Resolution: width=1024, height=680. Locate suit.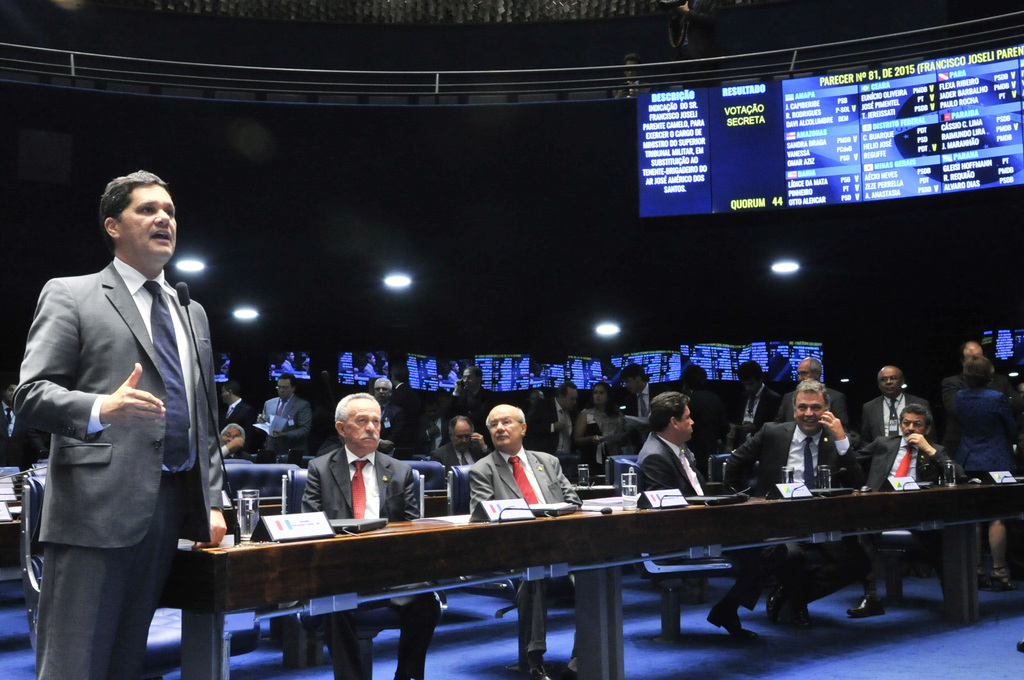
[859, 393, 930, 448].
